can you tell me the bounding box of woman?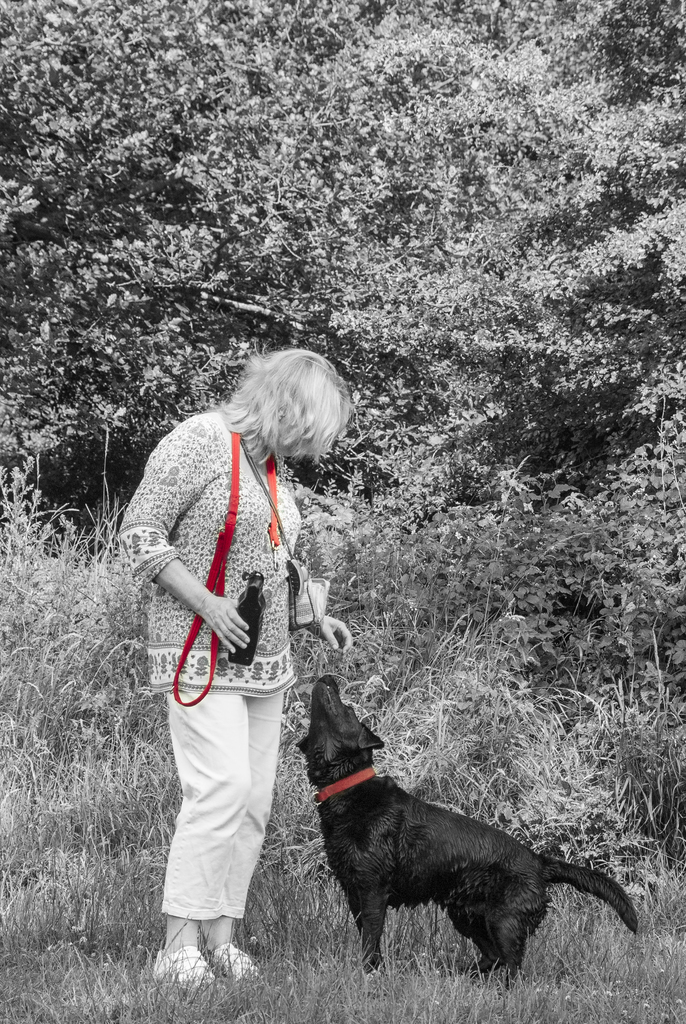
113 335 355 984.
